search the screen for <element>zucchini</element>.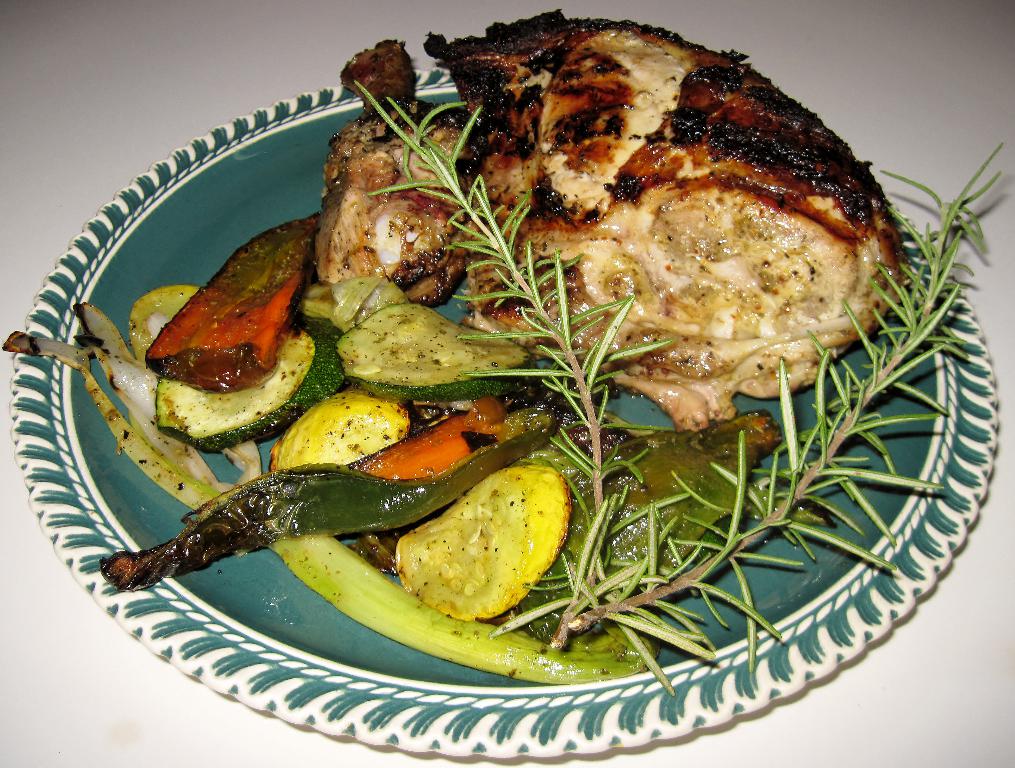
Found at bbox=(141, 317, 350, 454).
